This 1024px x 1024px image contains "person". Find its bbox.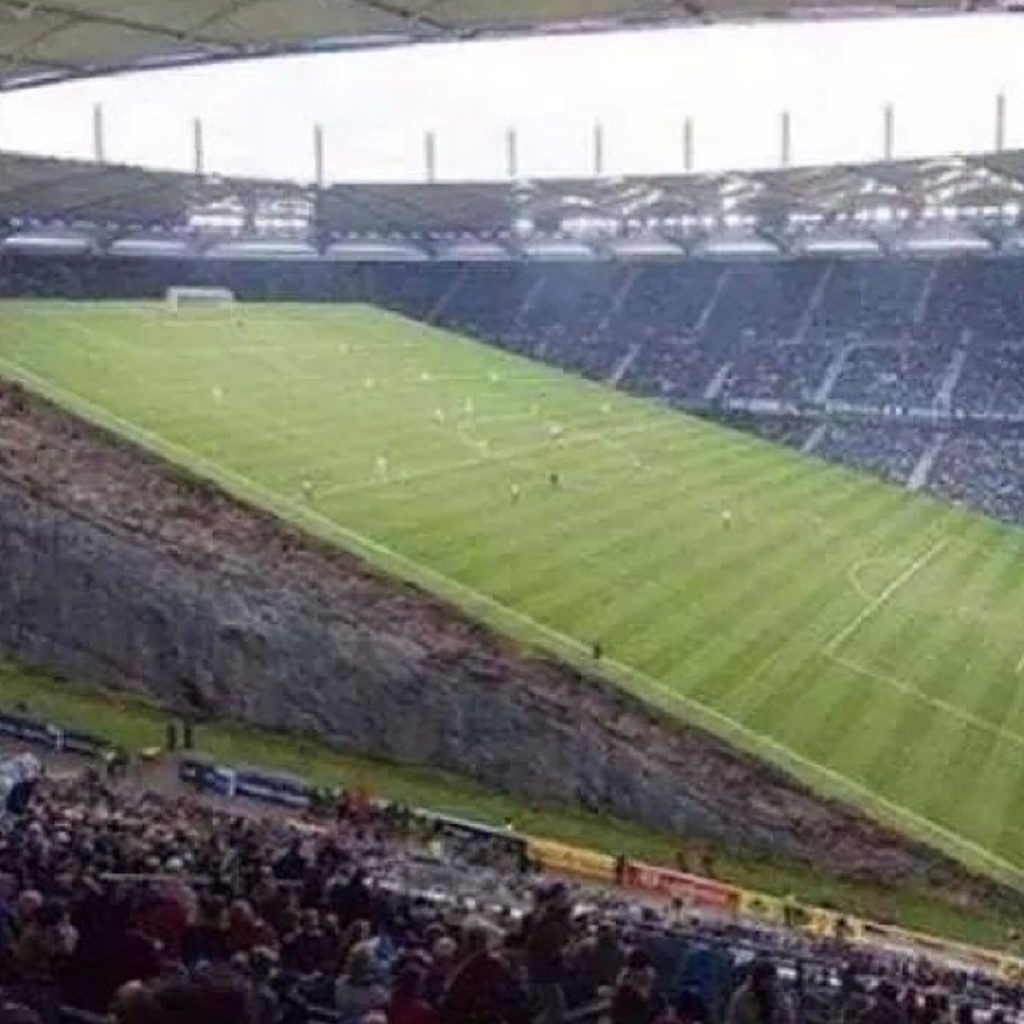
pyautogui.locateOnScreen(731, 952, 798, 1022).
